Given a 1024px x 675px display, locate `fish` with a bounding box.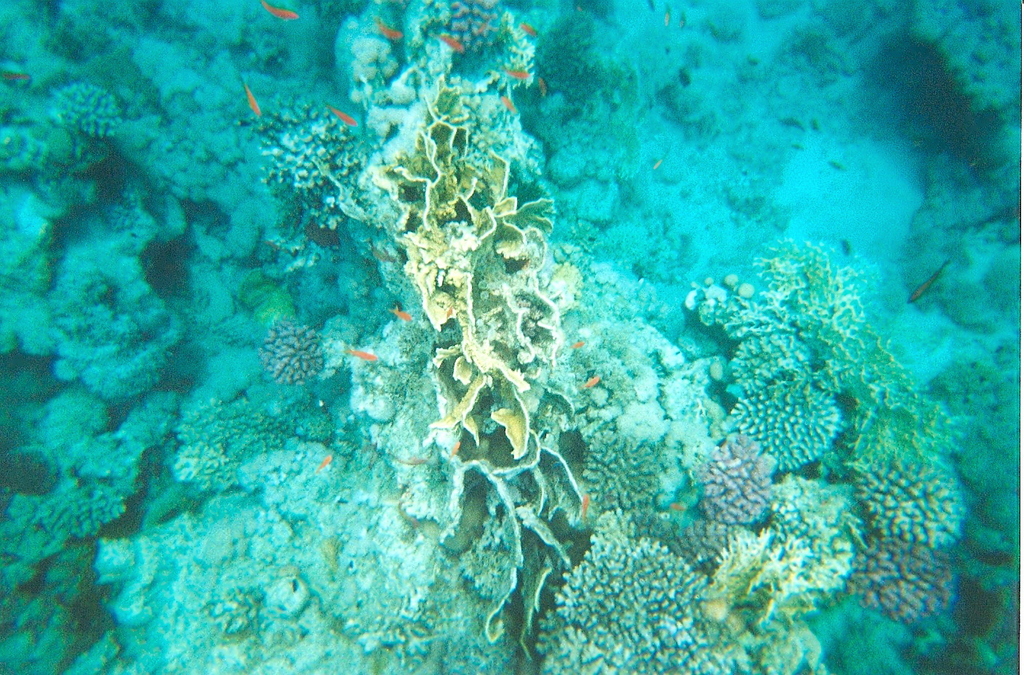
Located: 241 74 260 115.
